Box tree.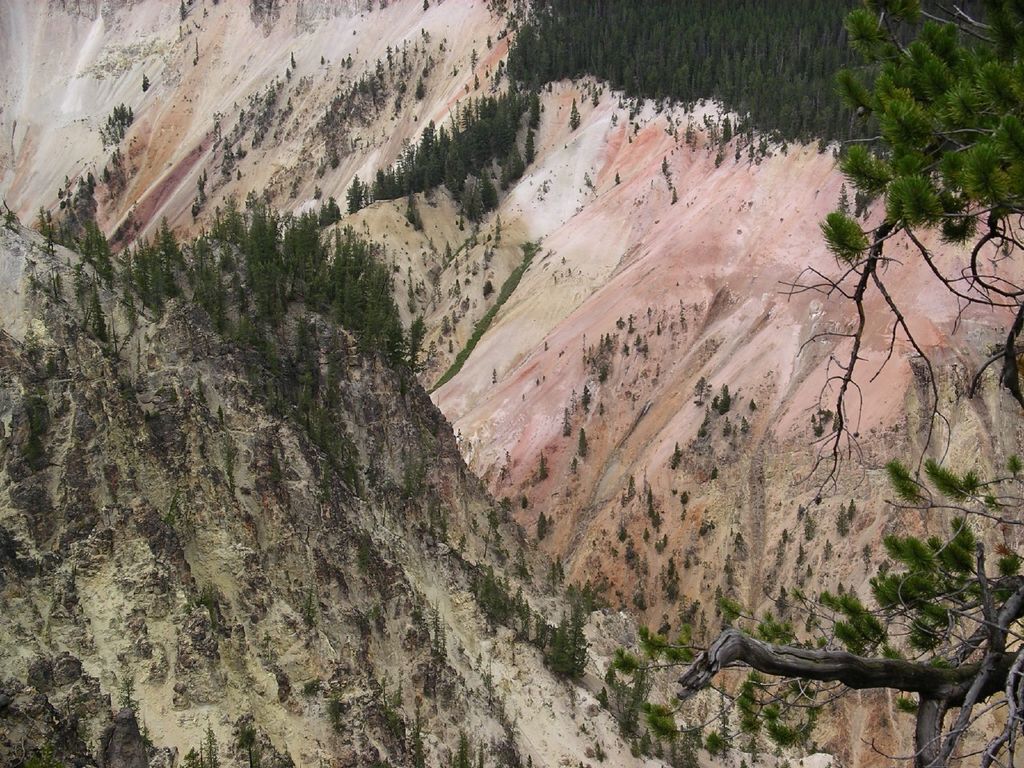
{"left": 323, "top": 225, "right": 399, "bottom": 339}.
